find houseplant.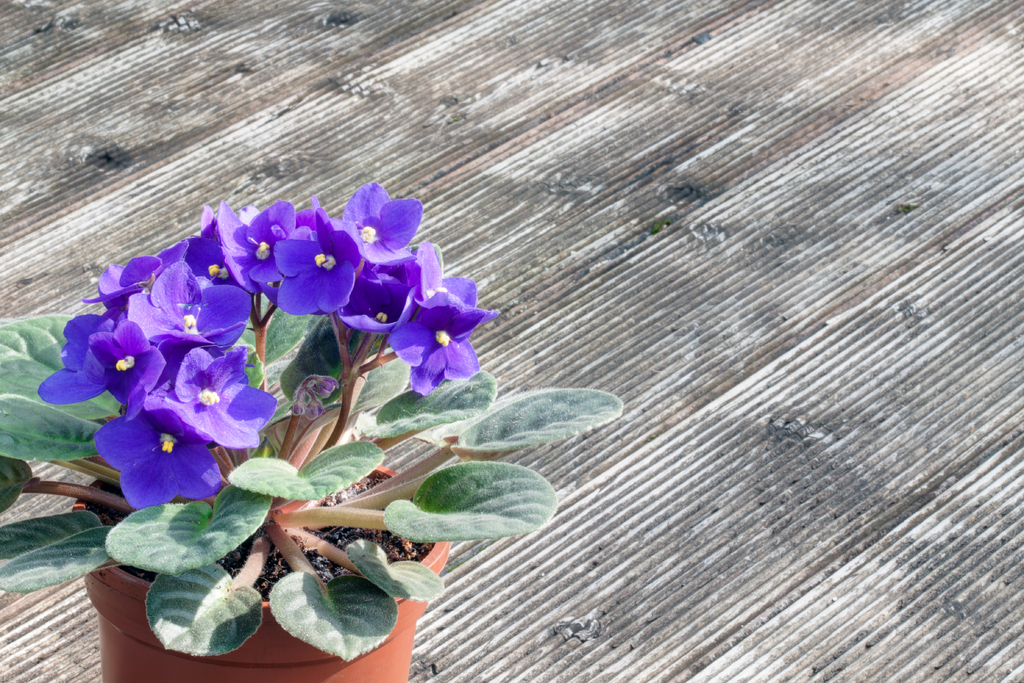
28,158,643,682.
